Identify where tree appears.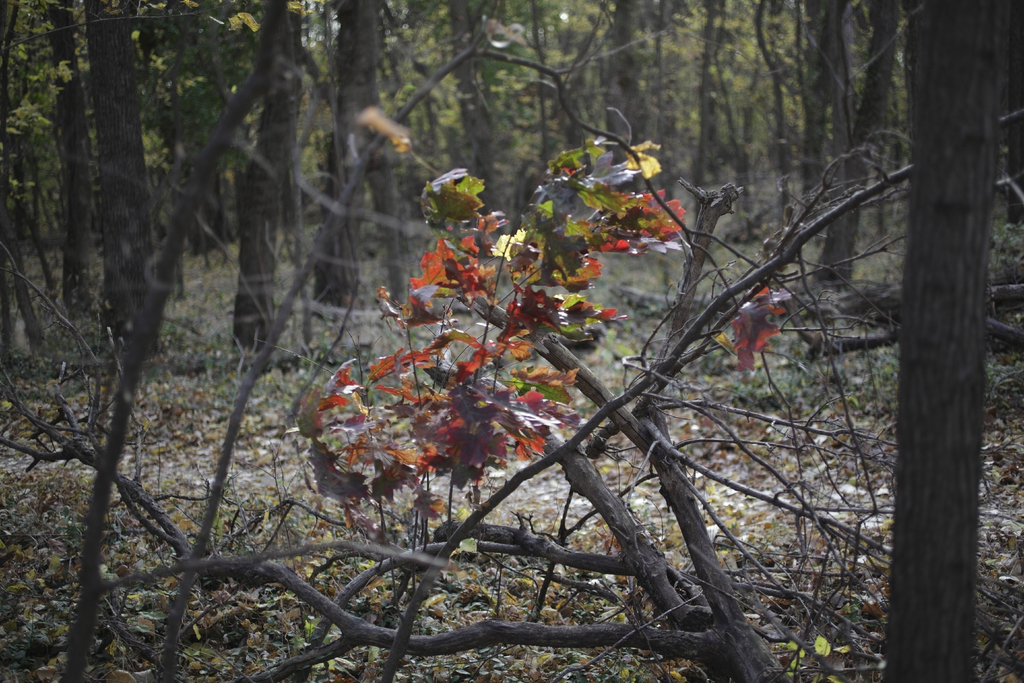
Appears at rect(372, 0, 509, 336).
